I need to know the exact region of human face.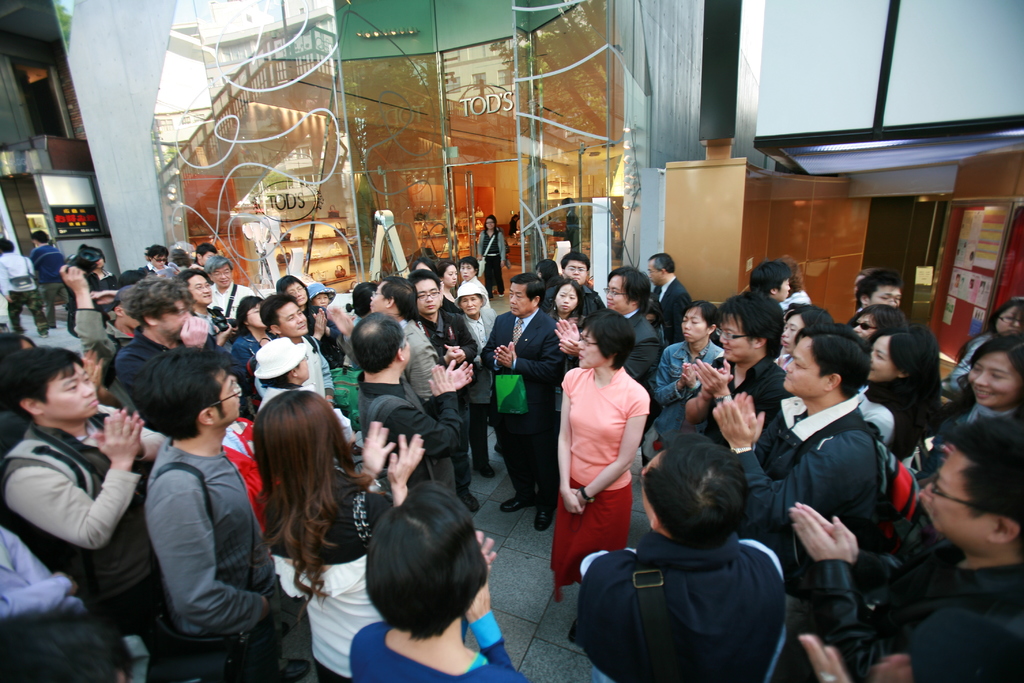
Region: [left=563, top=258, right=585, bottom=286].
